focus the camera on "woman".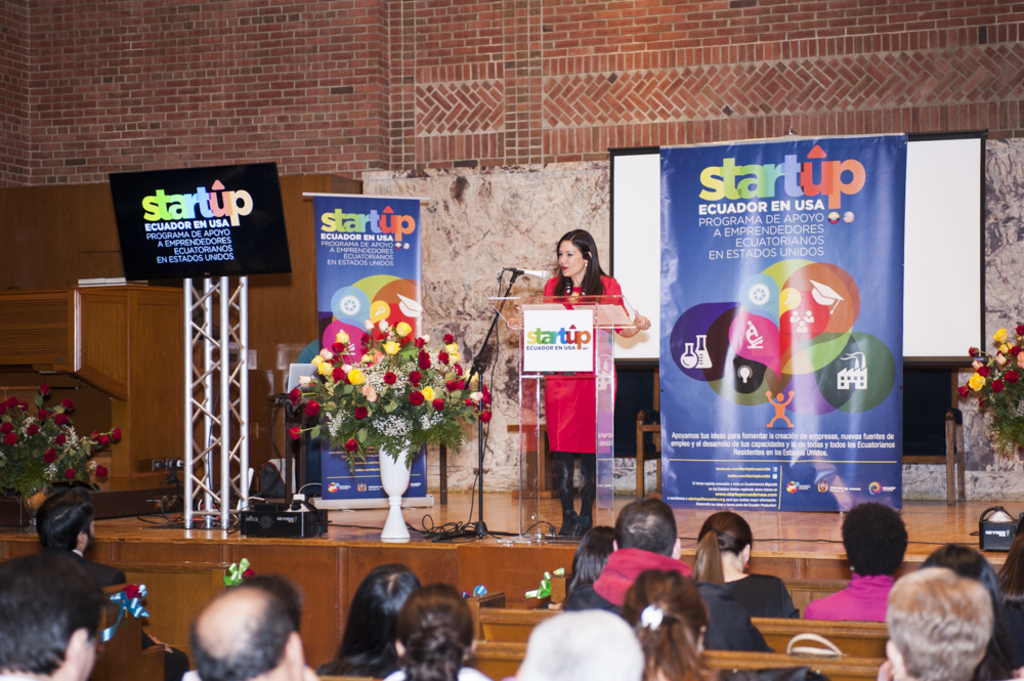
Focus region: region(929, 527, 1021, 680).
